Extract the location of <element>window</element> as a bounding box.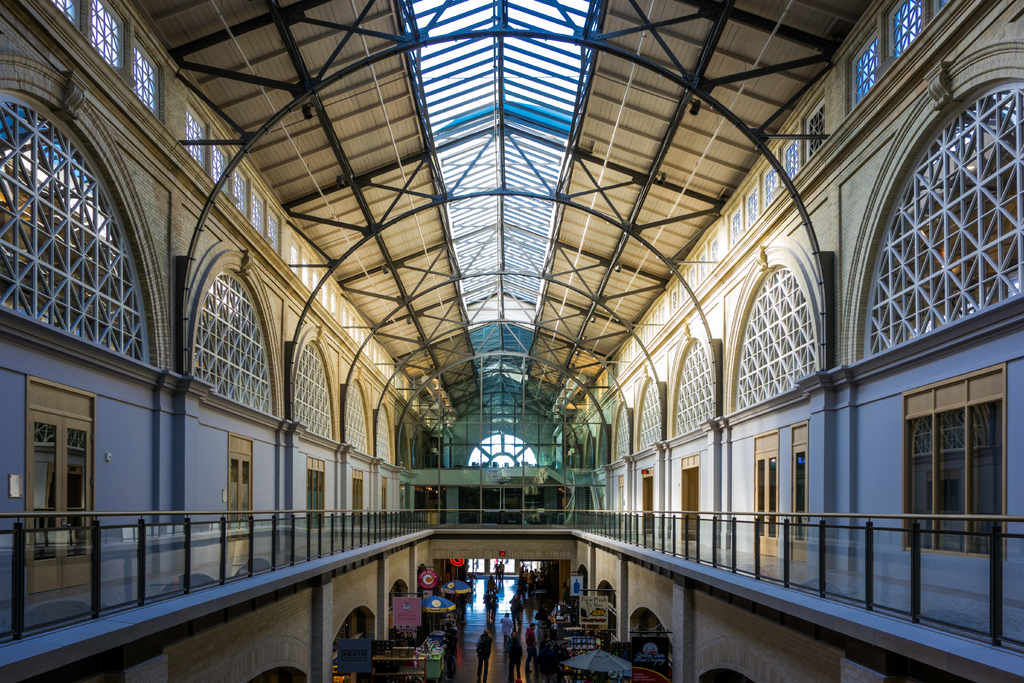
<box>249,197,268,233</box>.
